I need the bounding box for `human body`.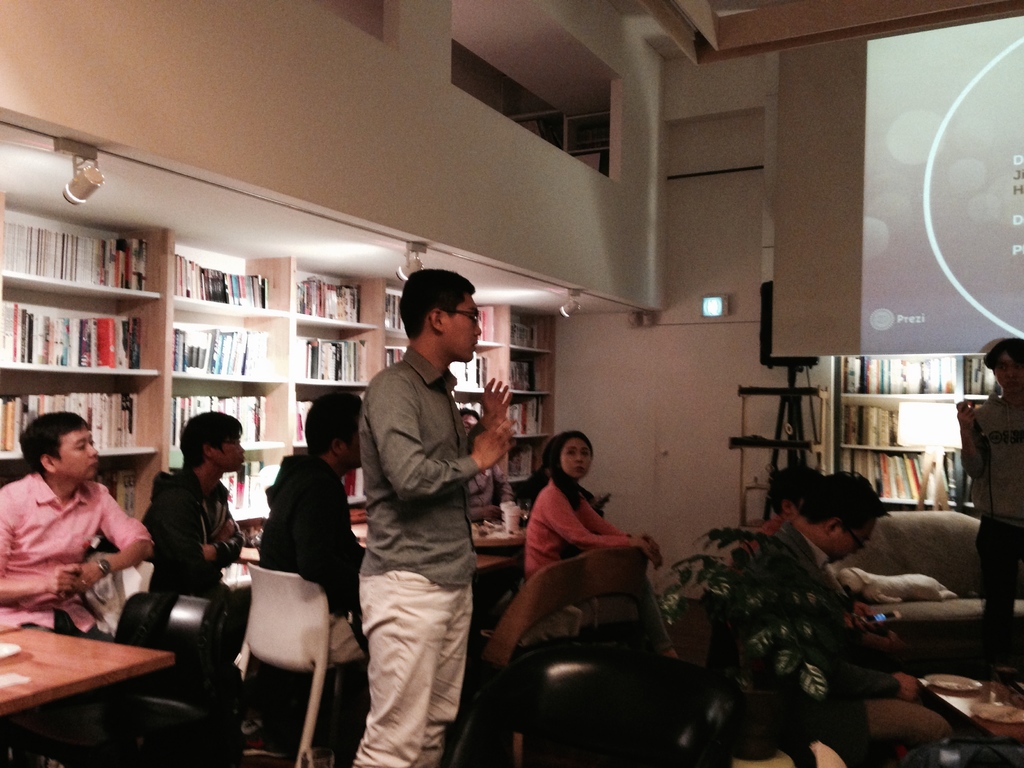
Here it is: region(526, 460, 661, 591).
